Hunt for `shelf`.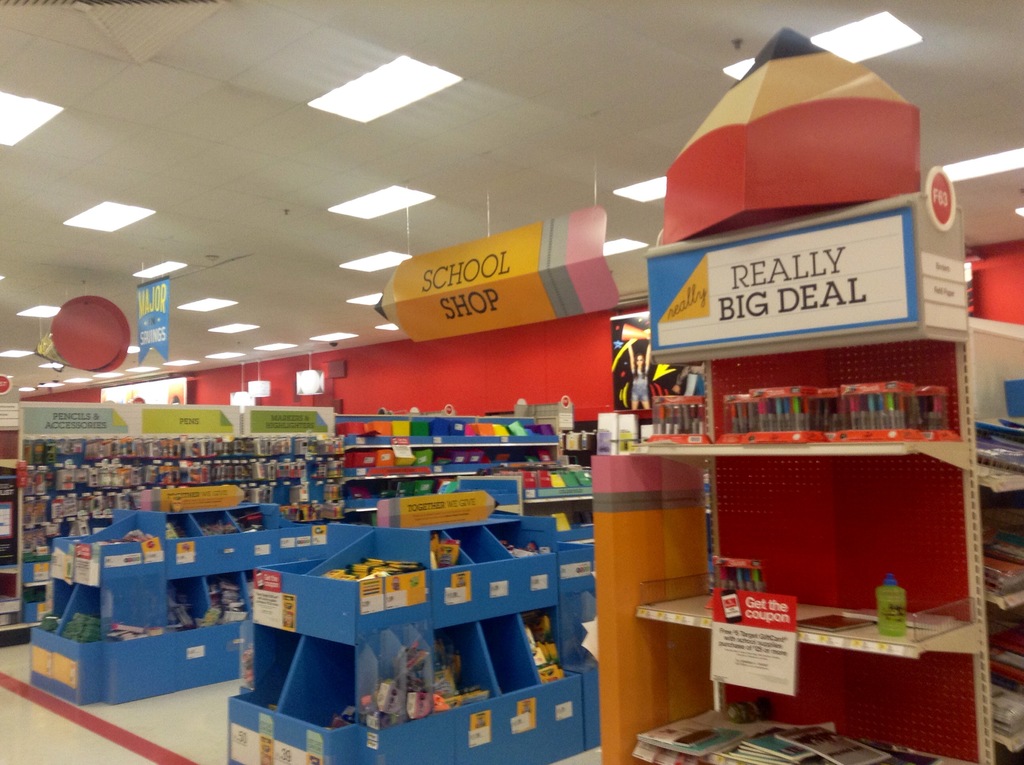
Hunted down at (26,501,346,713).
